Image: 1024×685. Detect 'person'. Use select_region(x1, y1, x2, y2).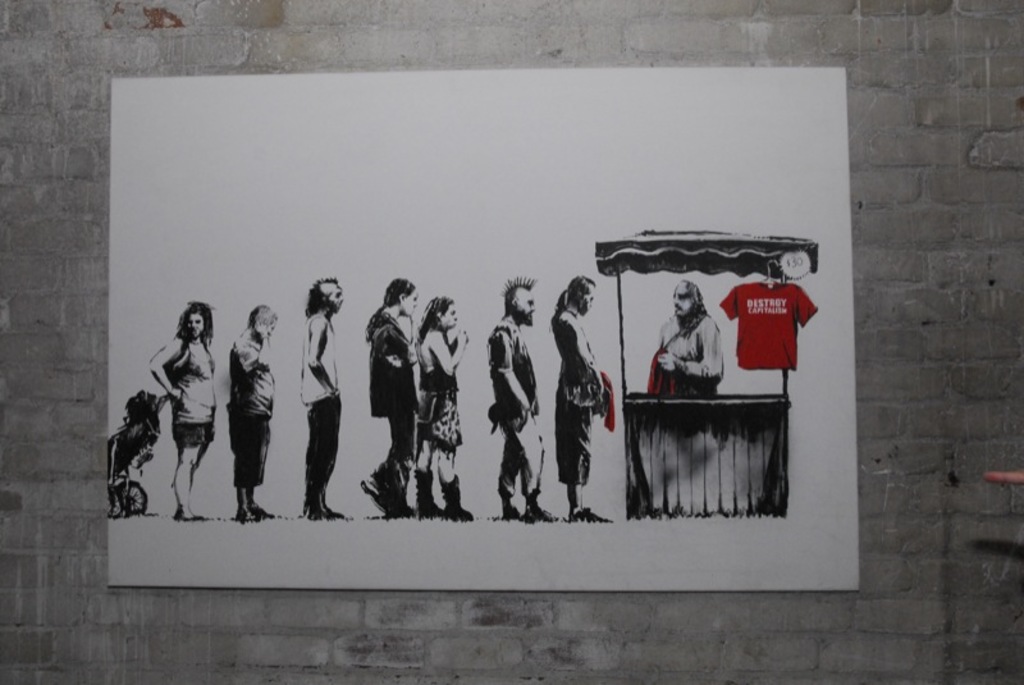
select_region(550, 275, 614, 524).
